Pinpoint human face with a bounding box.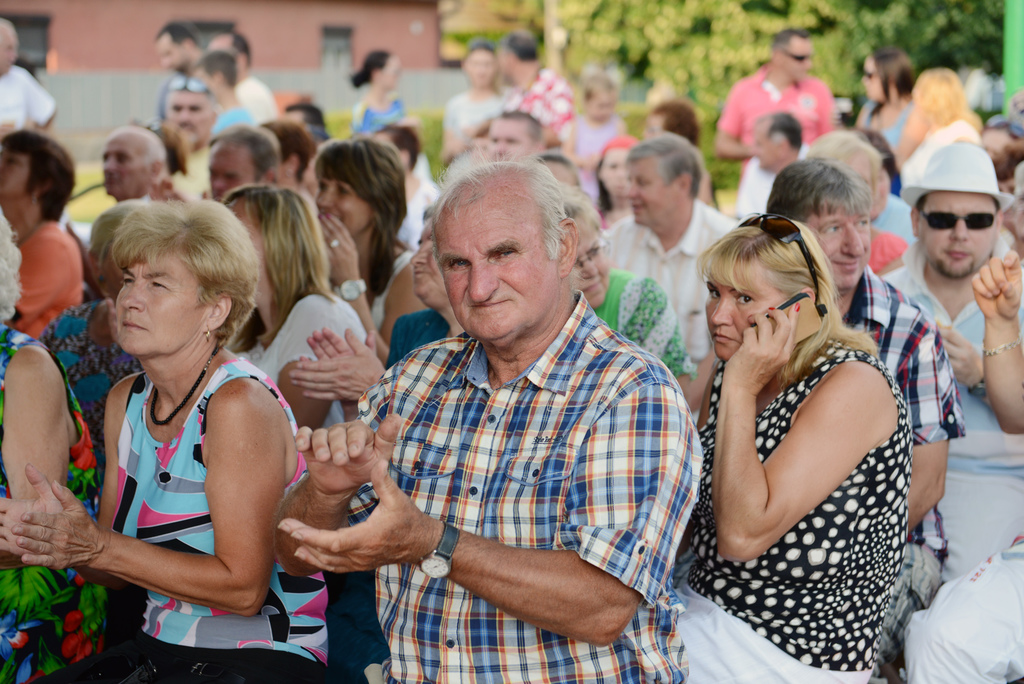
Rect(318, 177, 369, 229).
